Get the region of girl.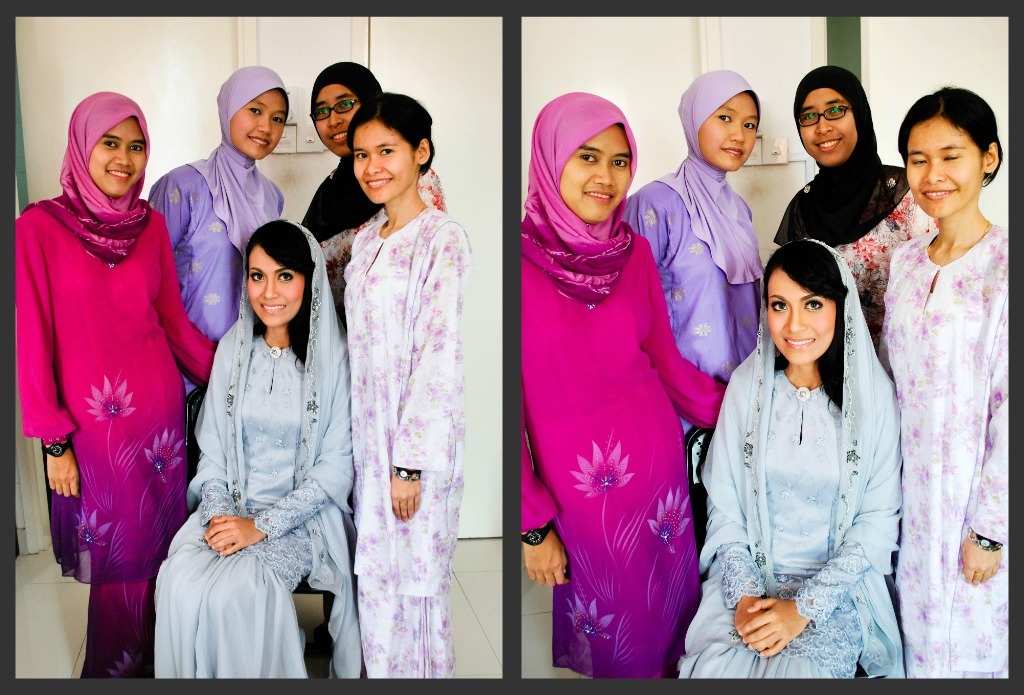
region(148, 65, 288, 395).
